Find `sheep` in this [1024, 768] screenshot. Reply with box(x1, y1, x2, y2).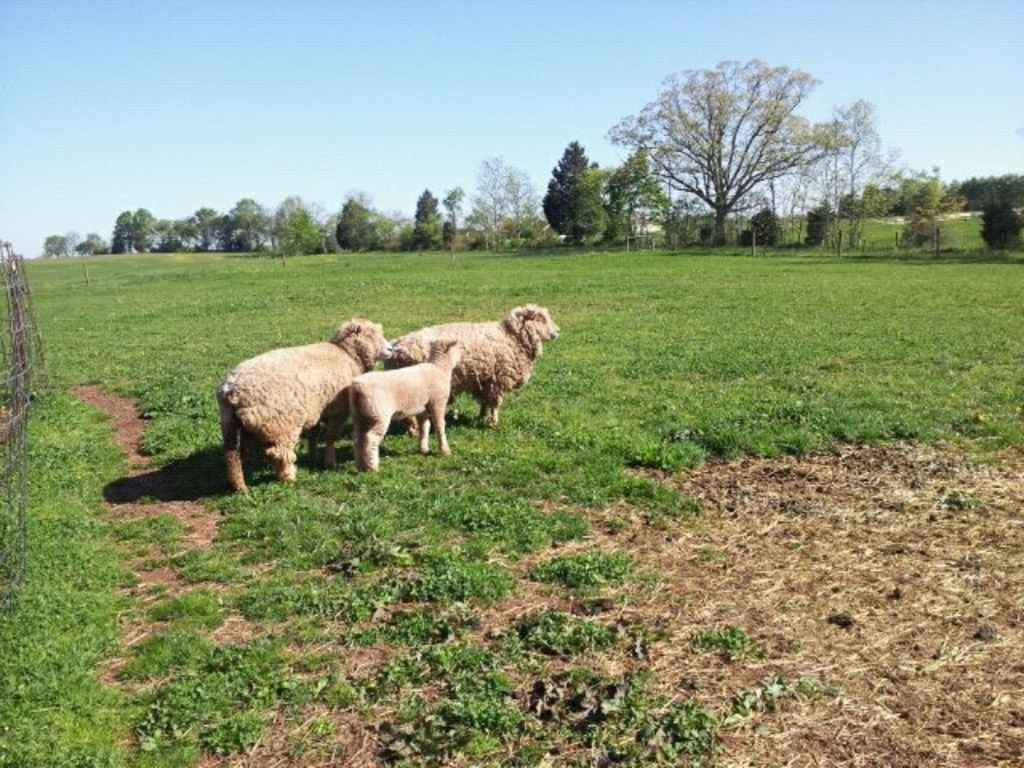
box(338, 328, 469, 475).
